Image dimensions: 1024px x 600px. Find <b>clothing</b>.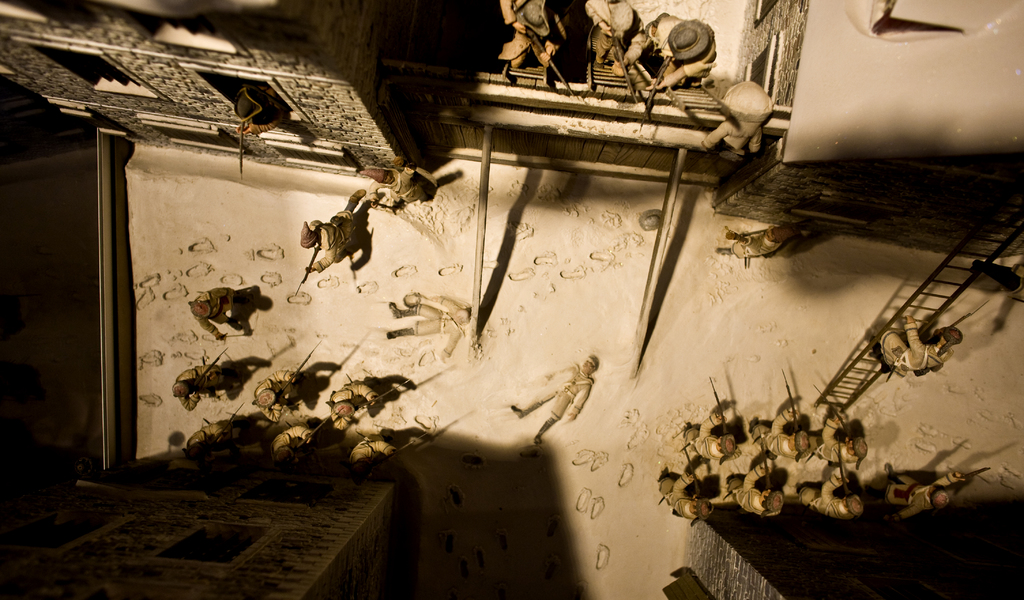
bbox=[879, 473, 954, 515].
